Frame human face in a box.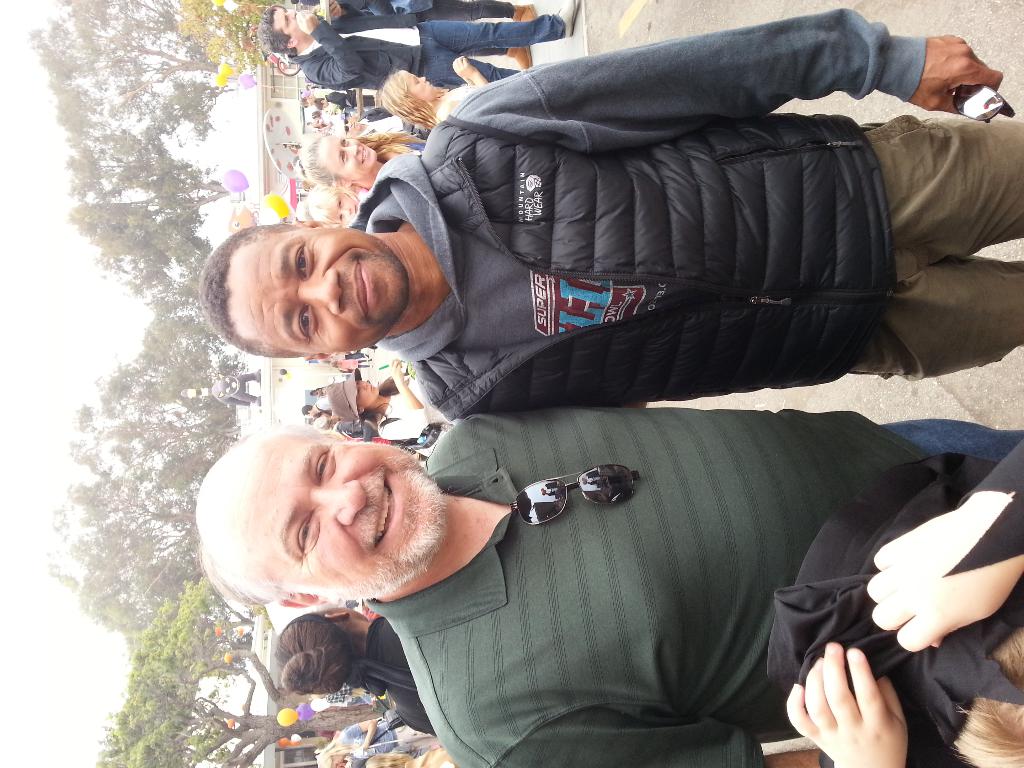
405:70:441:101.
